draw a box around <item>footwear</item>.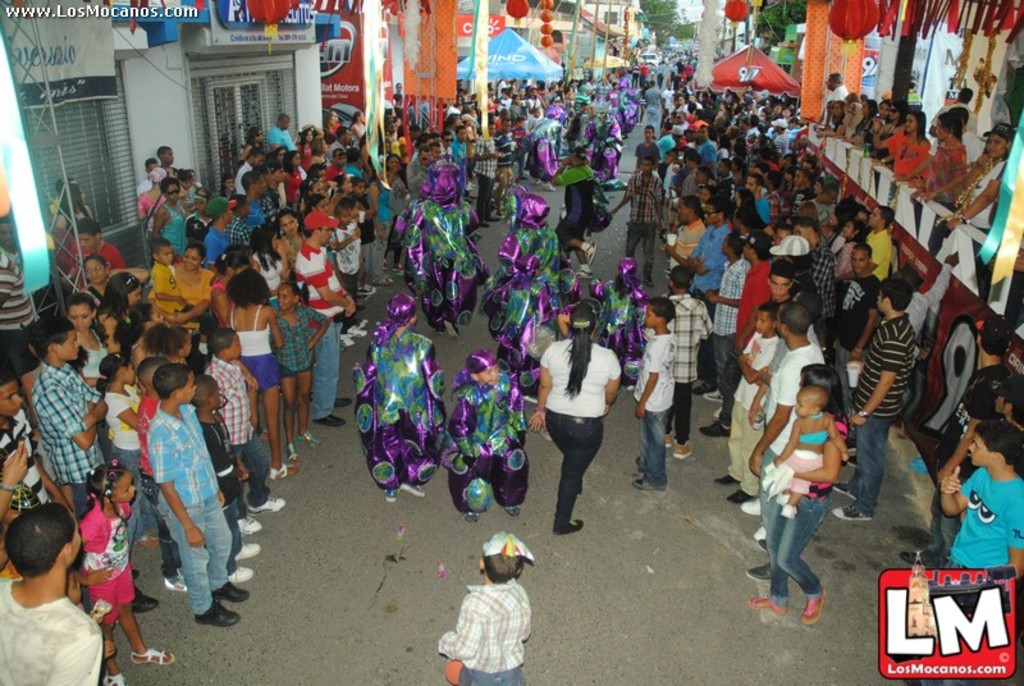
x1=349, y1=326, x2=366, y2=335.
